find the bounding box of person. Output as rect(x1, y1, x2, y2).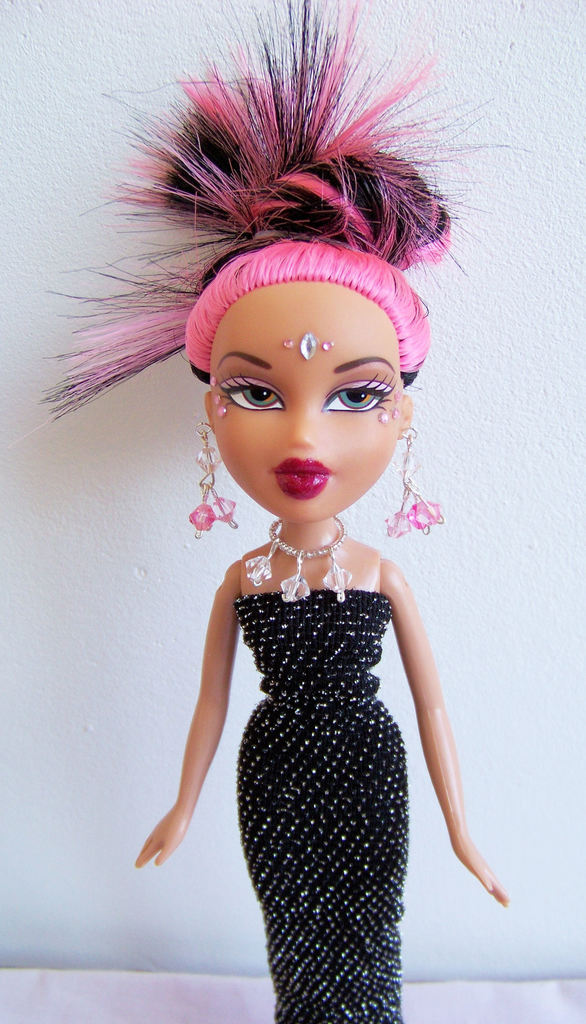
rect(31, 0, 508, 1023).
